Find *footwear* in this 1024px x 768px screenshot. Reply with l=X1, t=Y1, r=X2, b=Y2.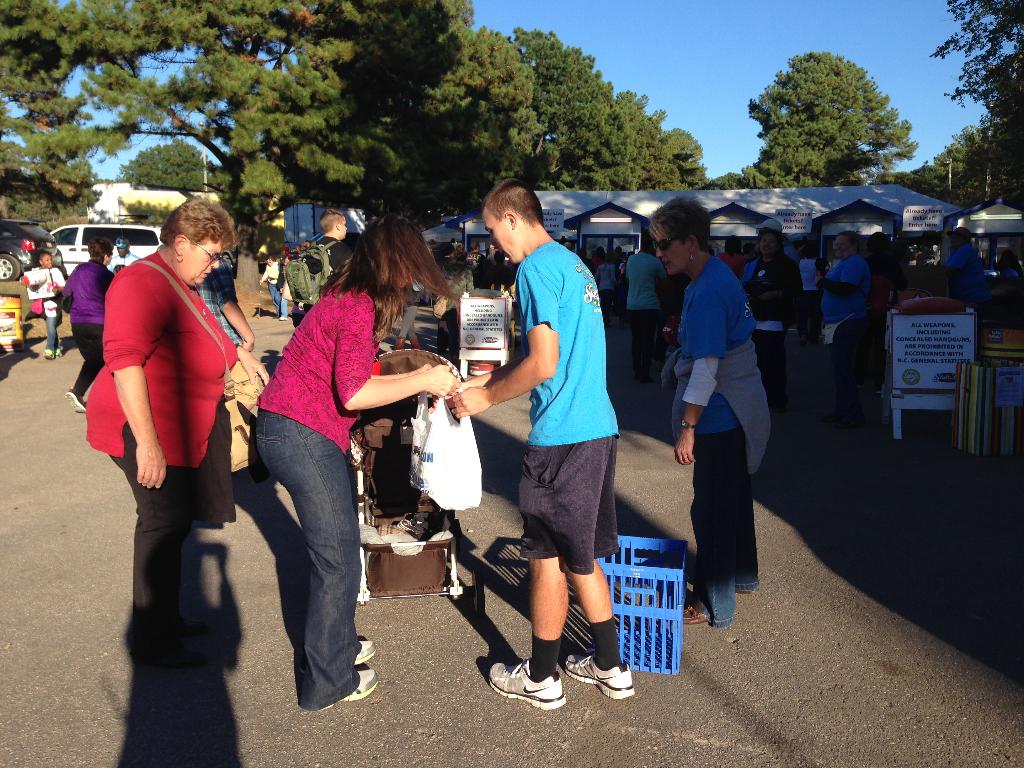
l=680, t=602, r=708, b=627.
